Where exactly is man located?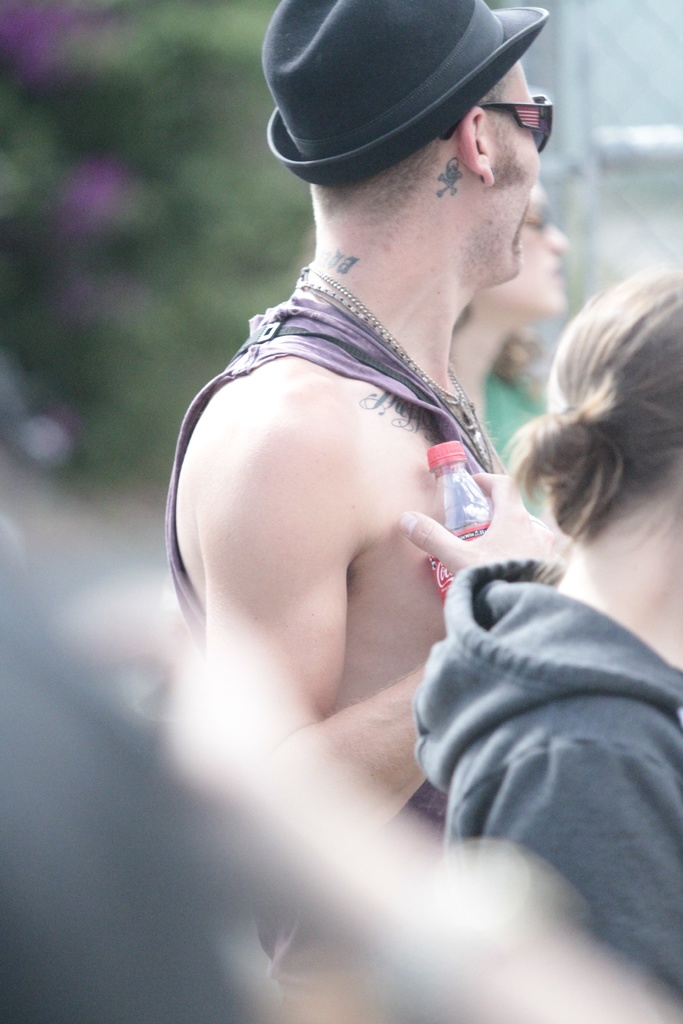
Its bounding box is left=152, top=0, right=557, bottom=995.
